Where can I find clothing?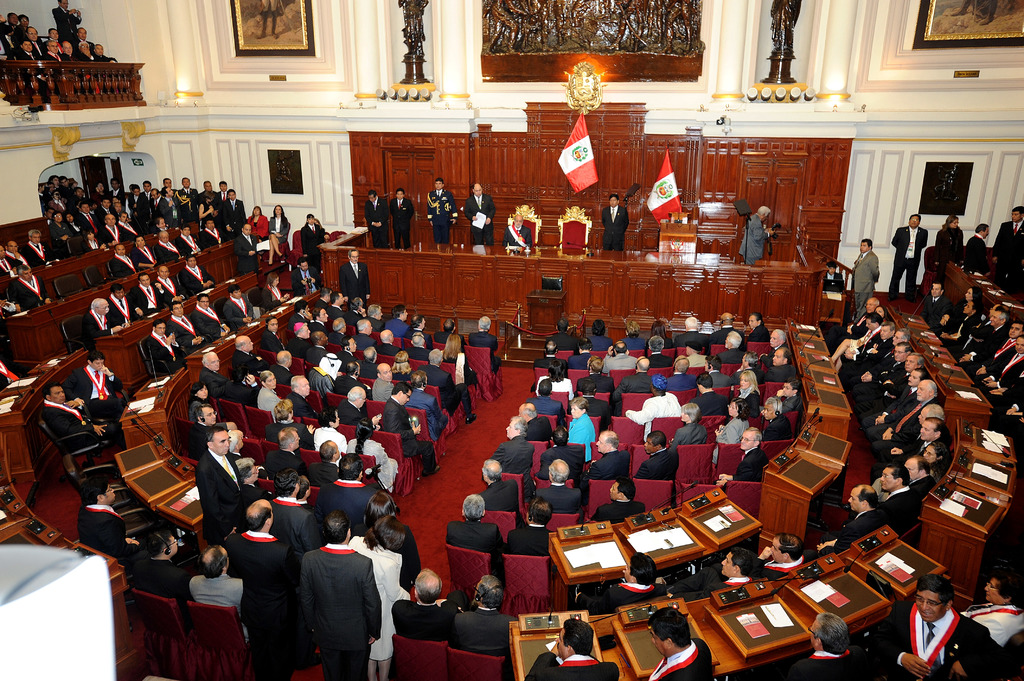
You can find it at Rect(364, 196, 383, 247).
